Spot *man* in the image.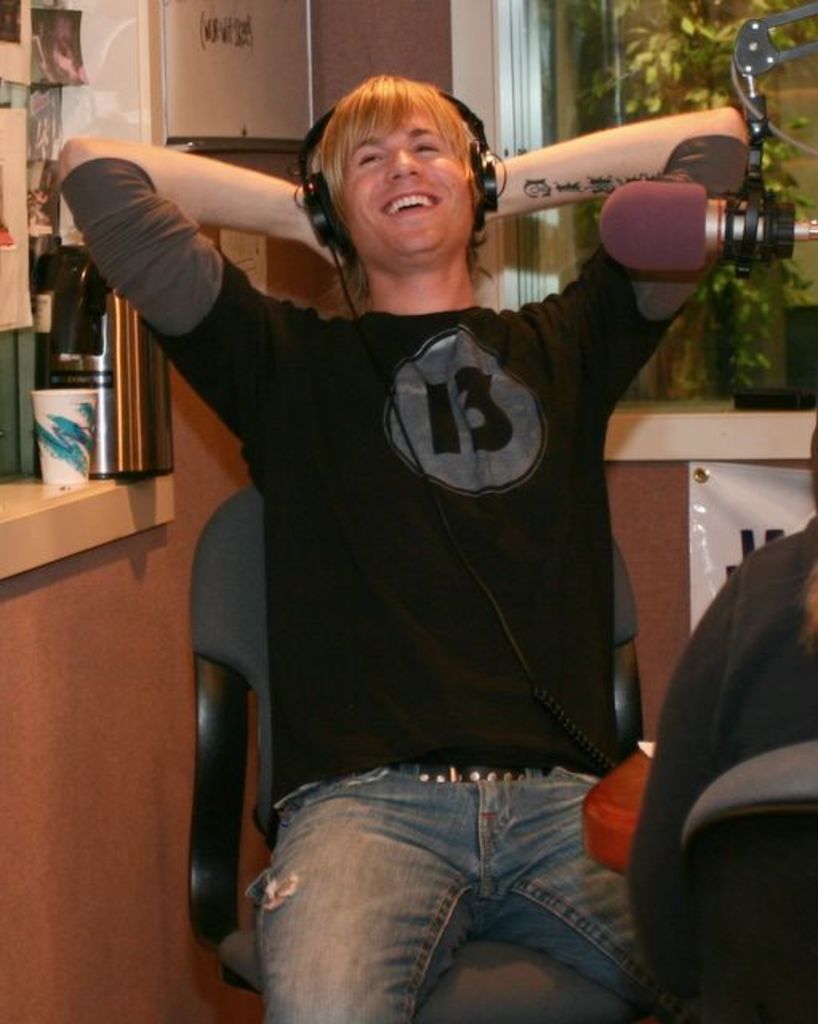
*man* found at [96,22,717,981].
